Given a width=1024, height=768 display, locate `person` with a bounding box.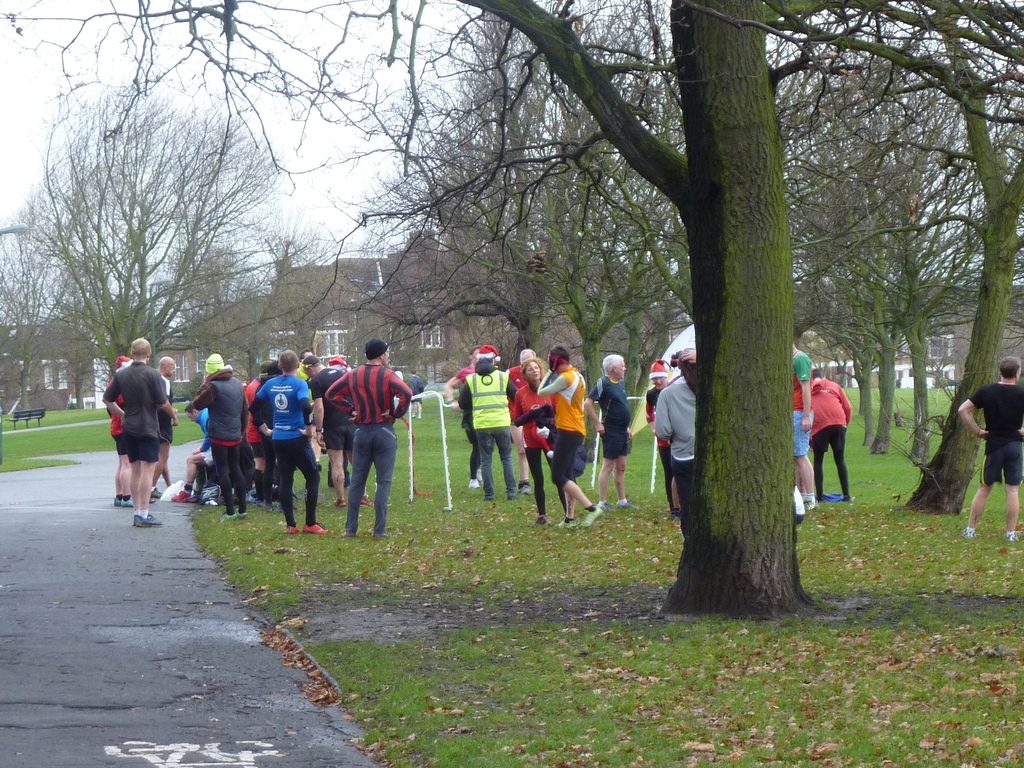
Located: Rect(172, 402, 211, 502).
